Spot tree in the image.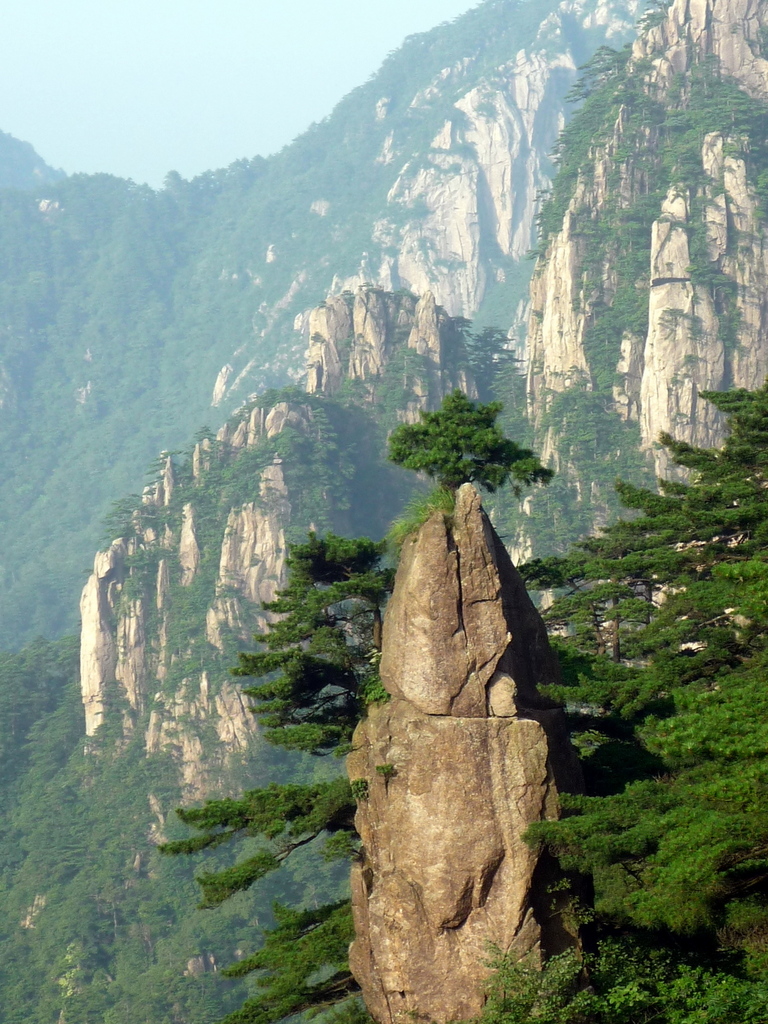
tree found at <box>385,374,557,496</box>.
